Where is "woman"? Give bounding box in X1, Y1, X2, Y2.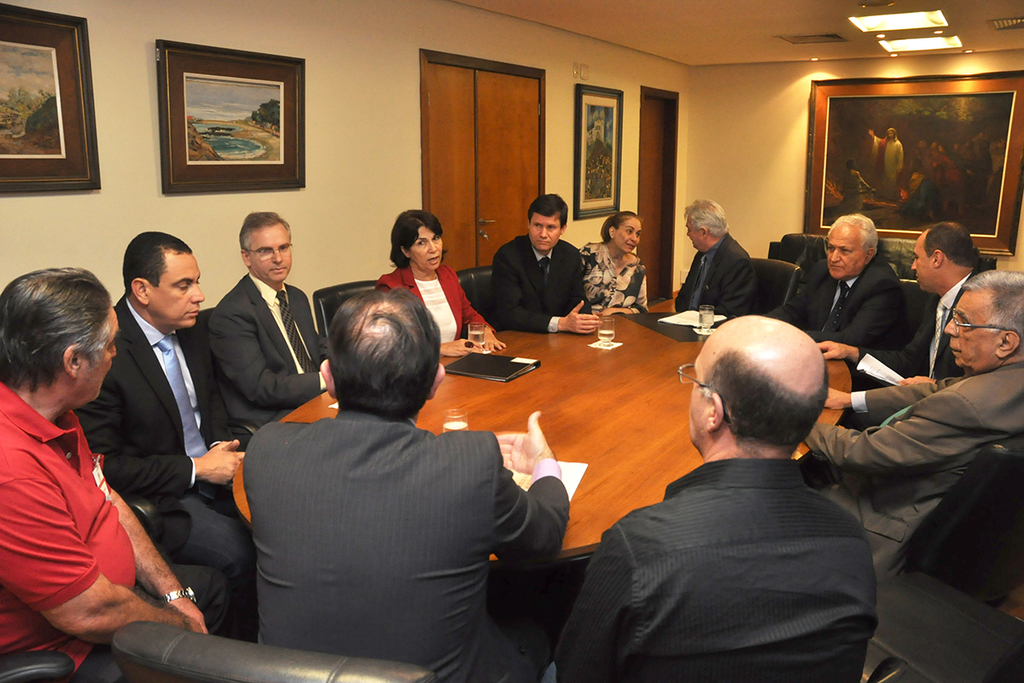
580, 210, 647, 316.
